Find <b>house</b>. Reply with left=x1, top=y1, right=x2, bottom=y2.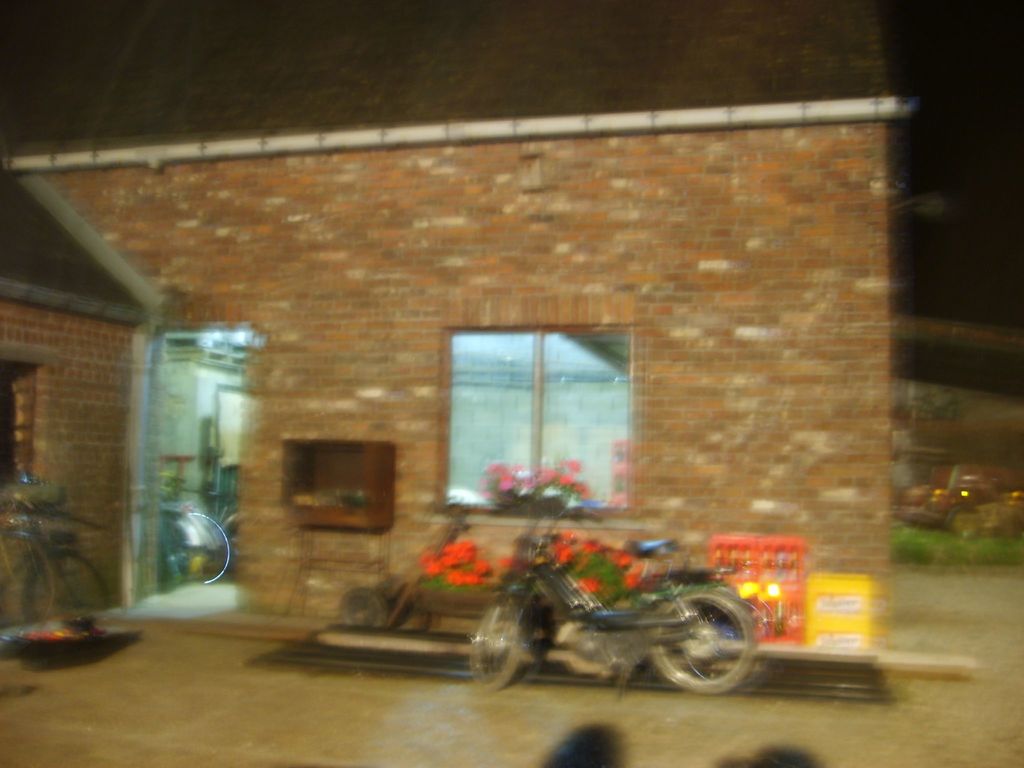
left=0, top=0, right=916, bottom=668.
